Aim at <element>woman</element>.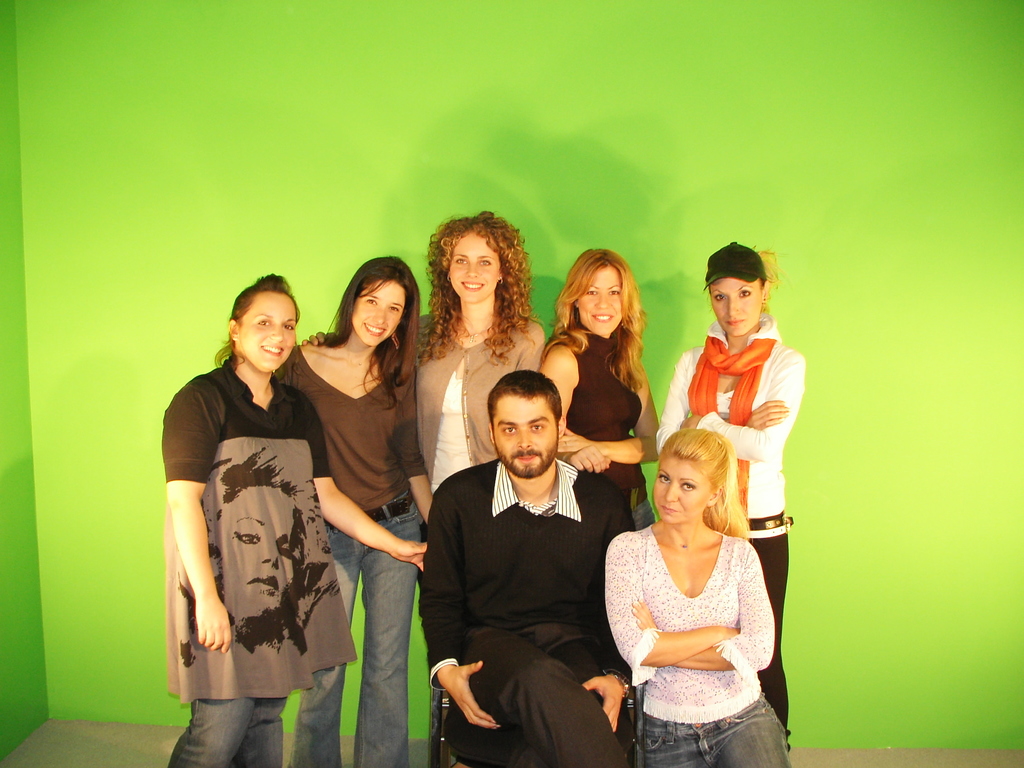
Aimed at x1=160 y1=273 x2=425 y2=767.
